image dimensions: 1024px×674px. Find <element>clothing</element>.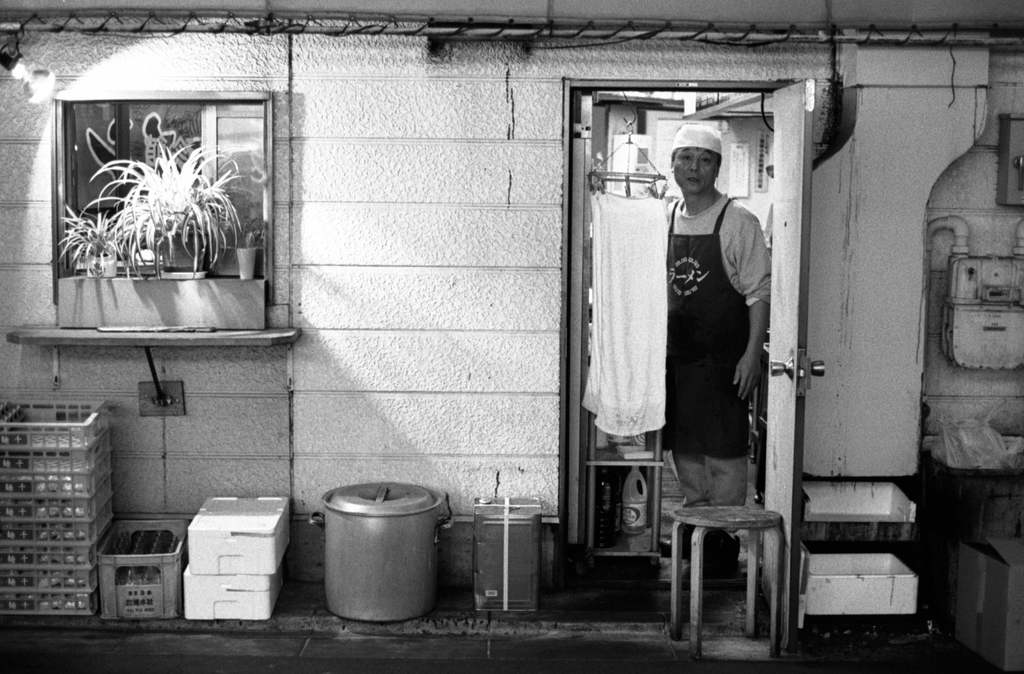
657, 150, 780, 510.
